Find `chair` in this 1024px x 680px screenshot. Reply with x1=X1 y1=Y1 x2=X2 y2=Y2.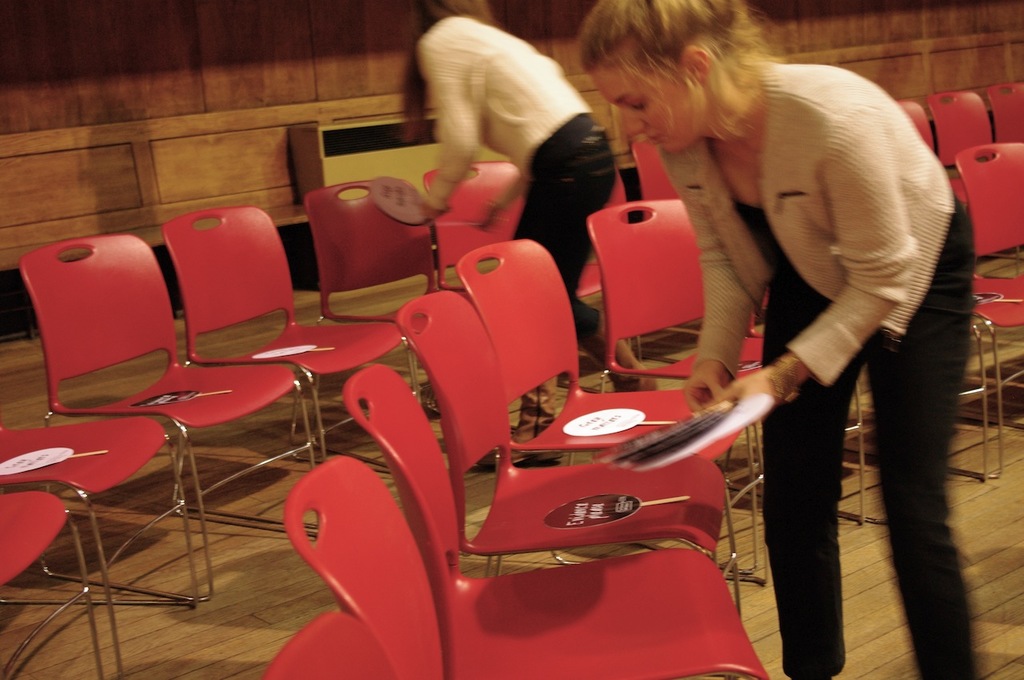
x1=303 y1=182 x2=519 y2=469.
